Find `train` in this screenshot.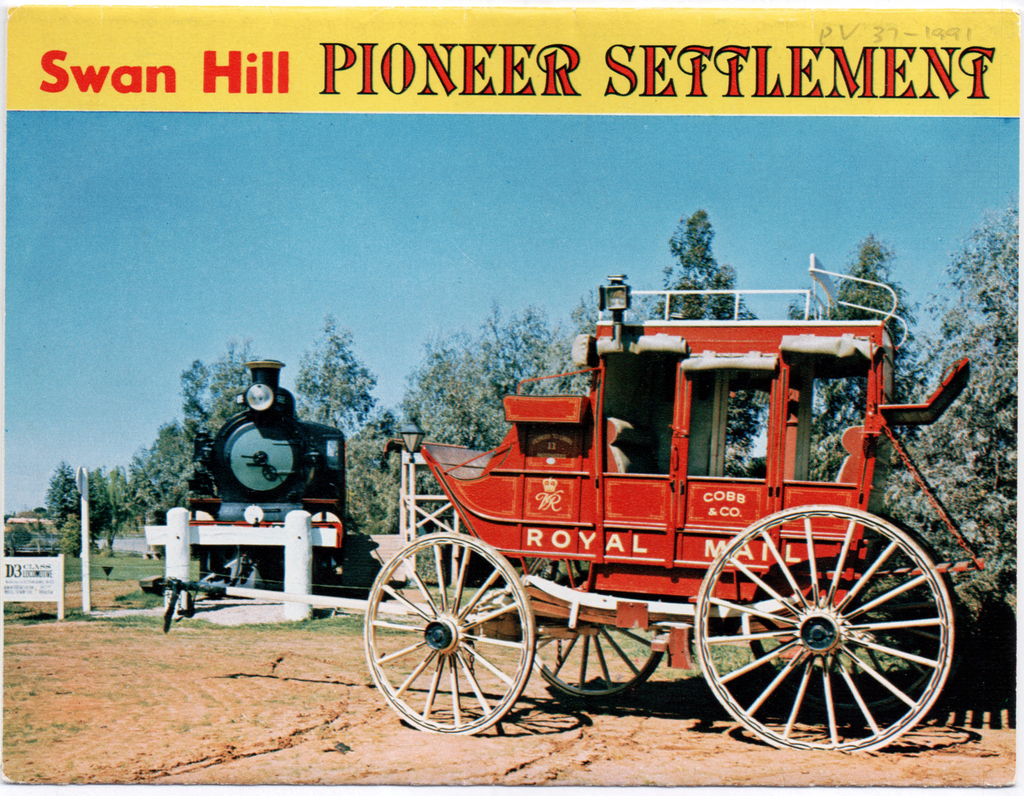
The bounding box for `train` is left=187, top=362, right=351, bottom=592.
